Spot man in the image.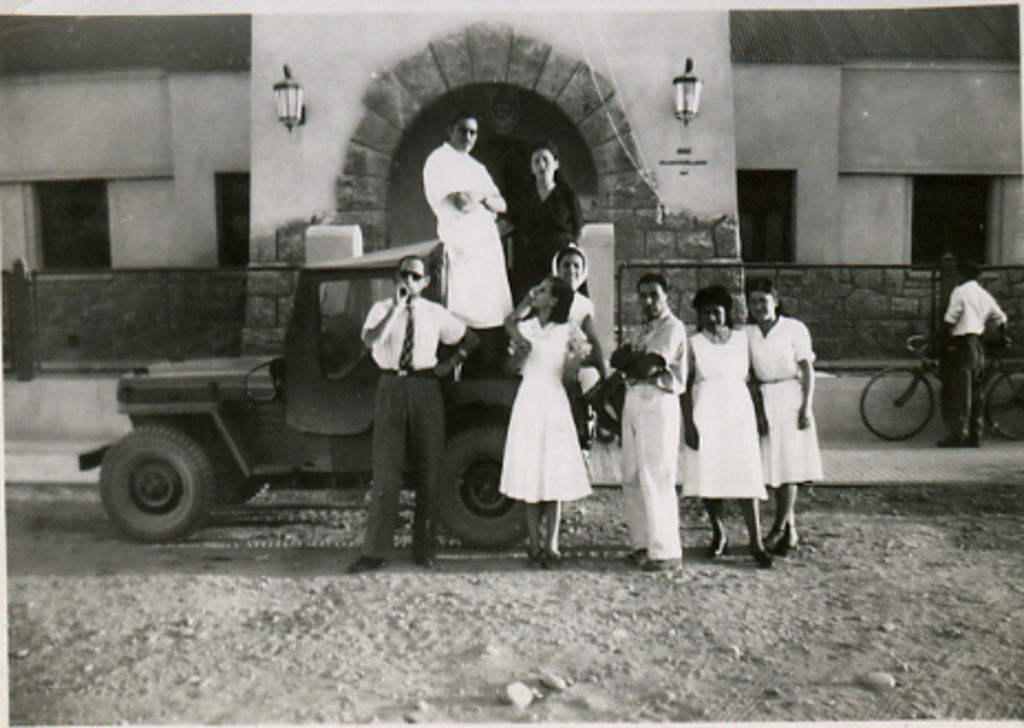
man found at [344, 258, 479, 571].
